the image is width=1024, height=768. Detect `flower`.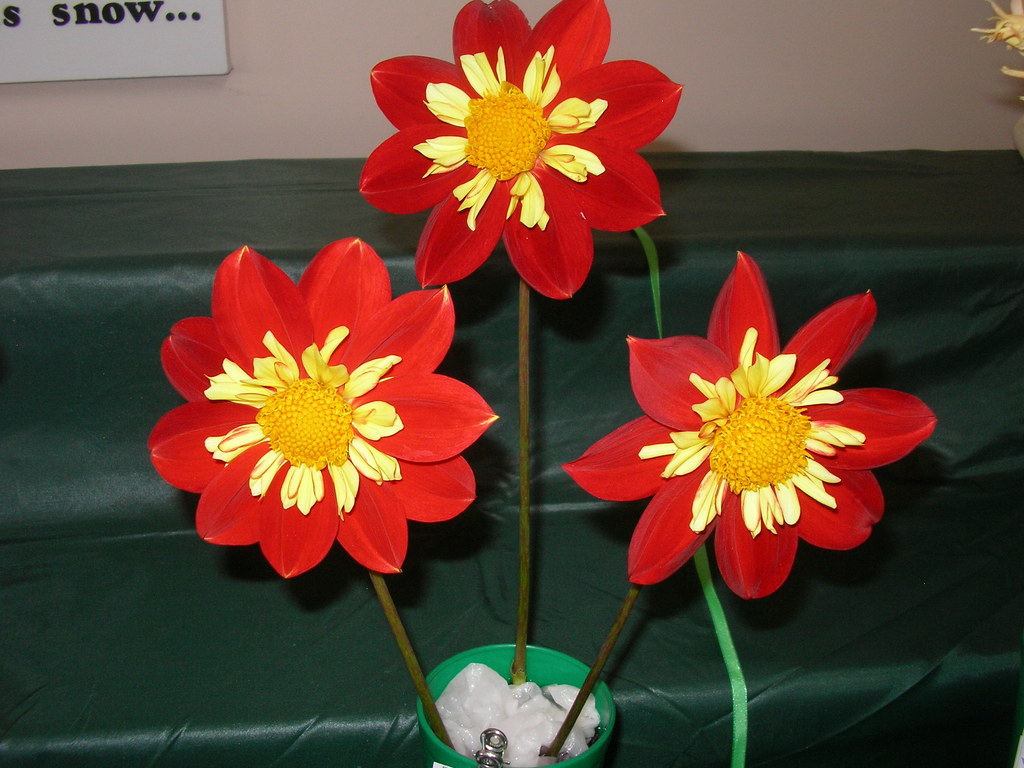
Detection: x1=148 y1=233 x2=499 y2=575.
